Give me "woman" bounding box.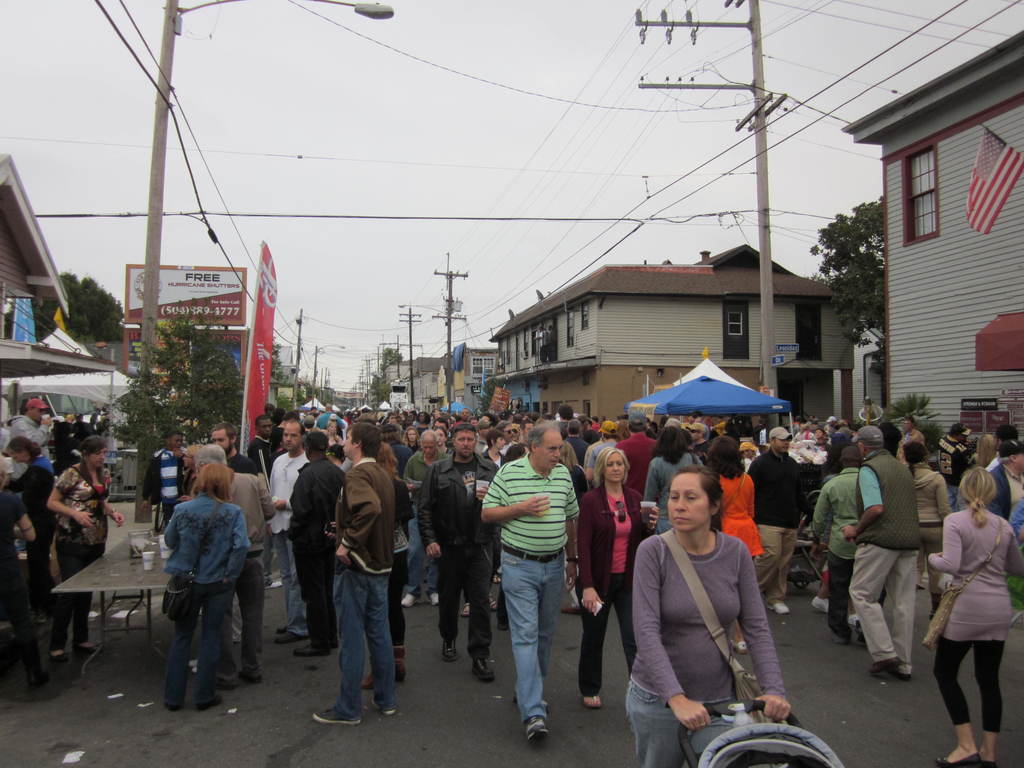
left=179, top=445, right=207, bottom=506.
